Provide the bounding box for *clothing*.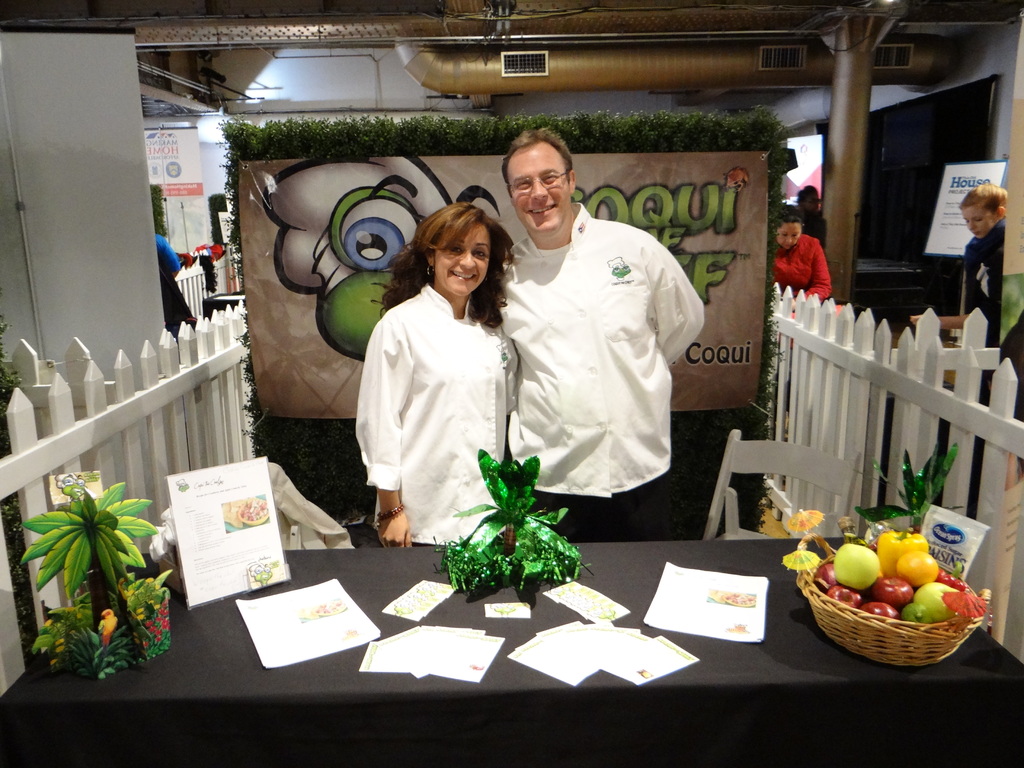
left=493, top=195, right=708, bottom=500.
